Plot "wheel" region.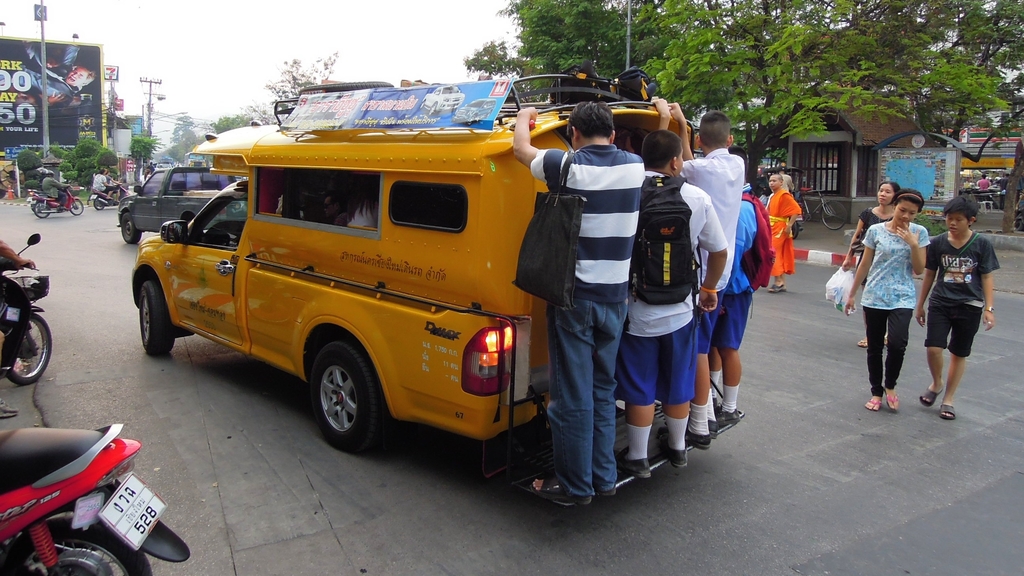
Plotted at 35/202/54/220.
